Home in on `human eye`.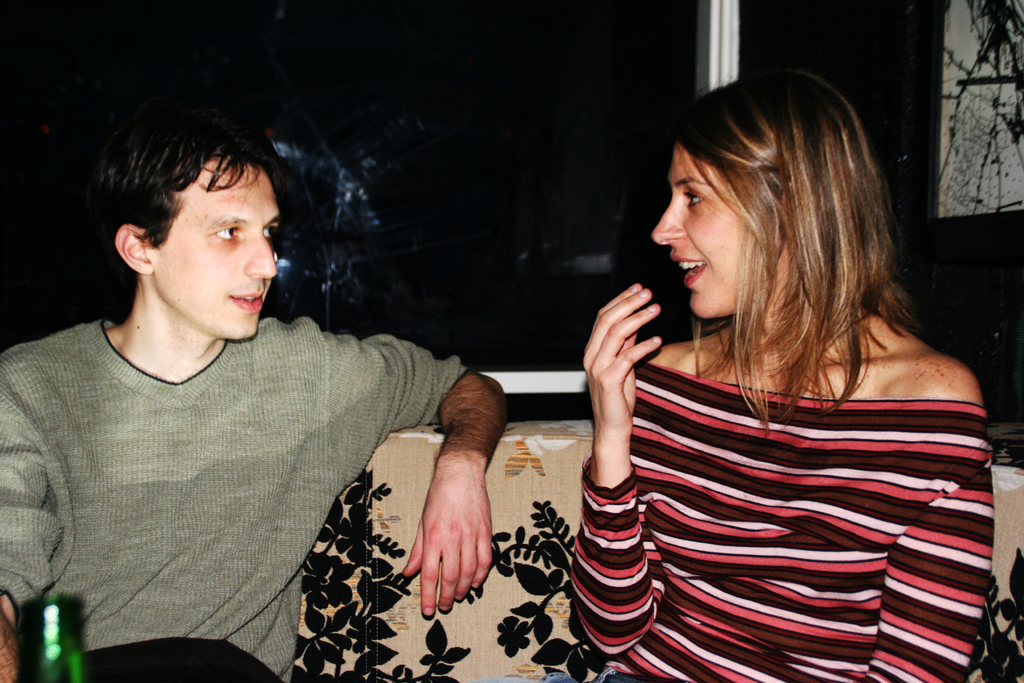
Homed in at left=264, top=222, right=275, bottom=237.
